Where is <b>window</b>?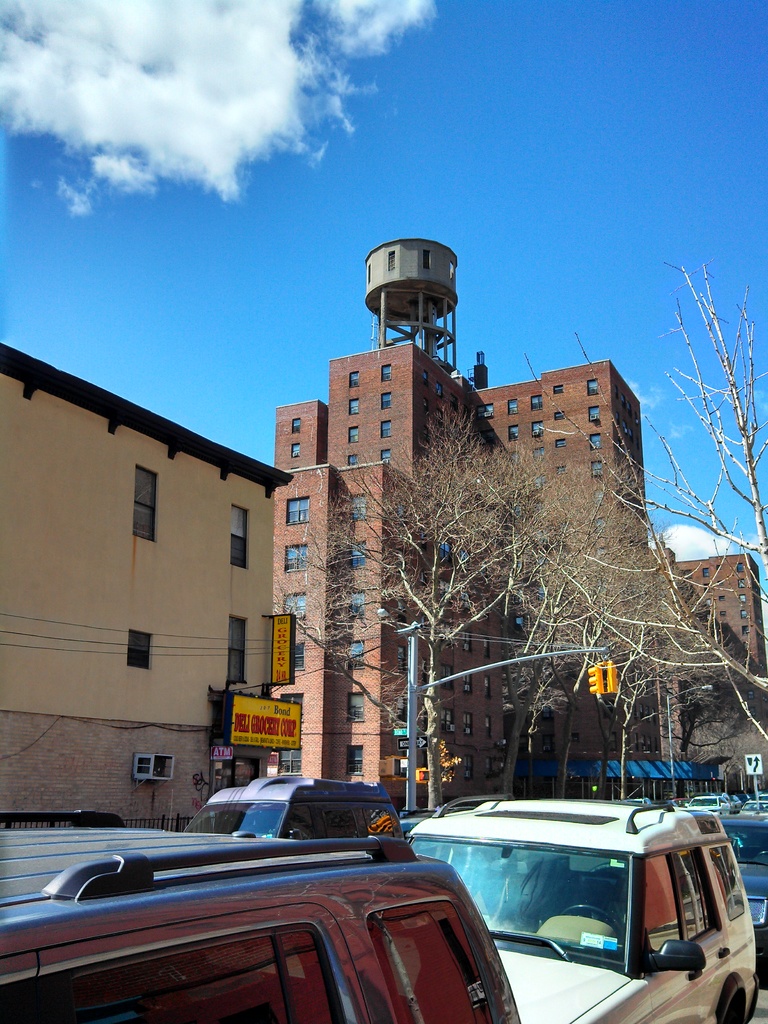
{"left": 701, "top": 570, "right": 713, "bottom": 582}.
